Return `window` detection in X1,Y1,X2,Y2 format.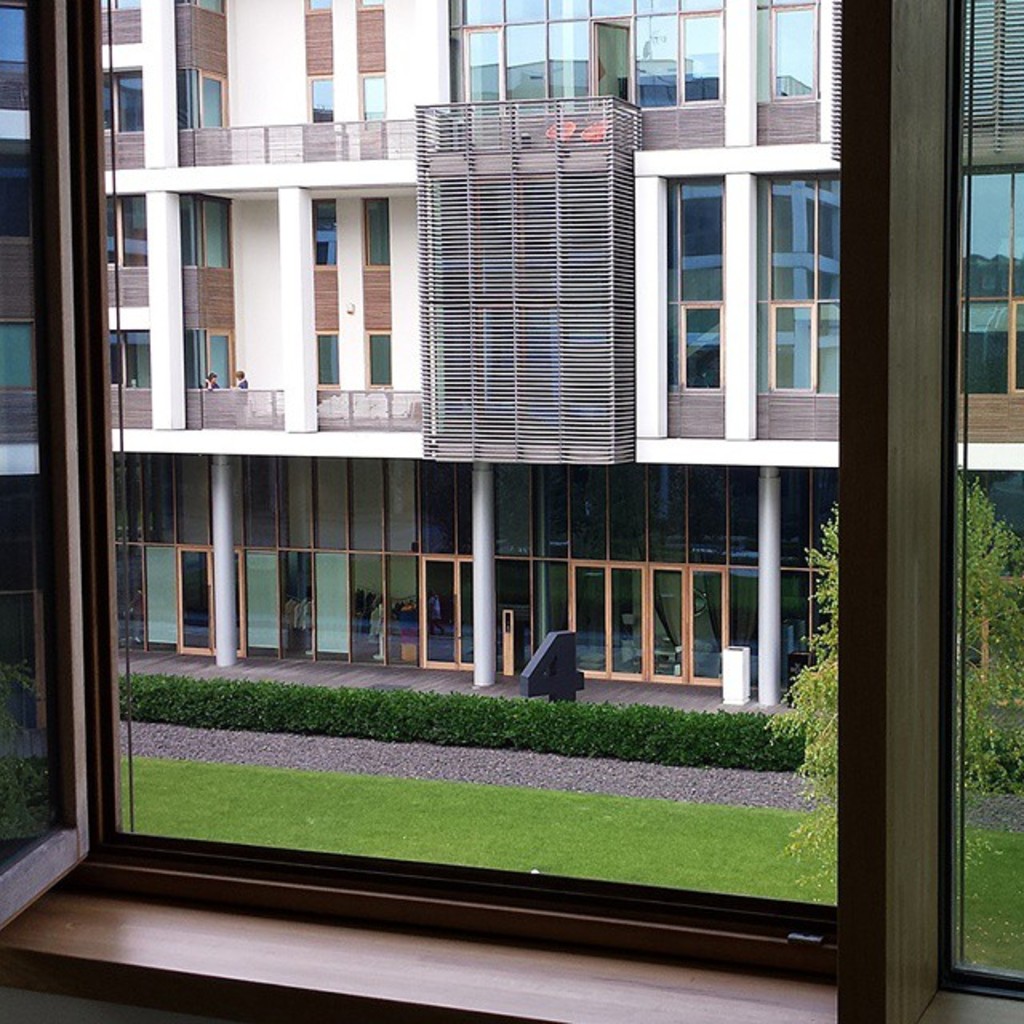
110,330,150,386.
